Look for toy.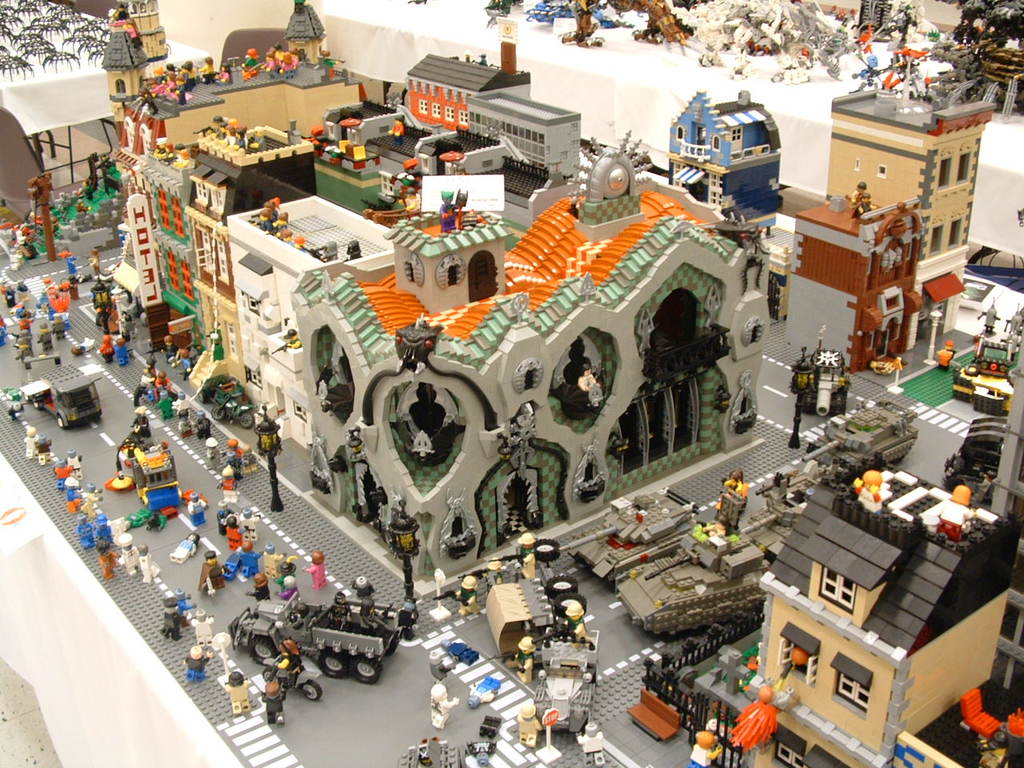
Found: box(102, 334, 114, 366).
